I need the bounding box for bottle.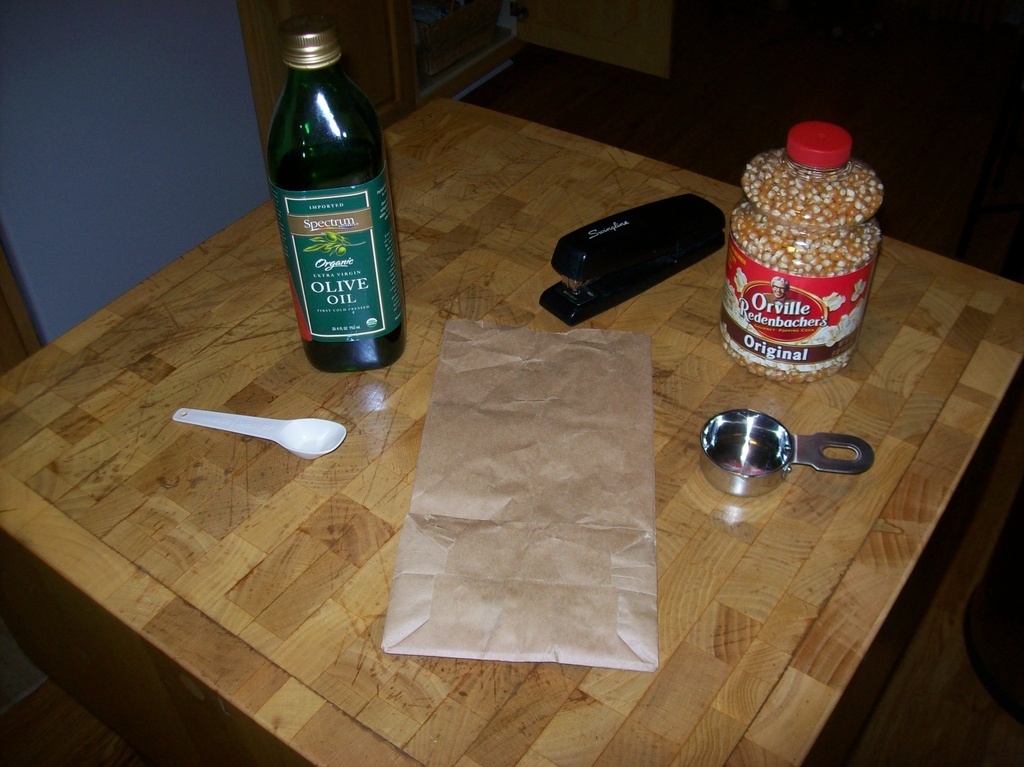
Here it is: locate(719, 120, 884, 383).
